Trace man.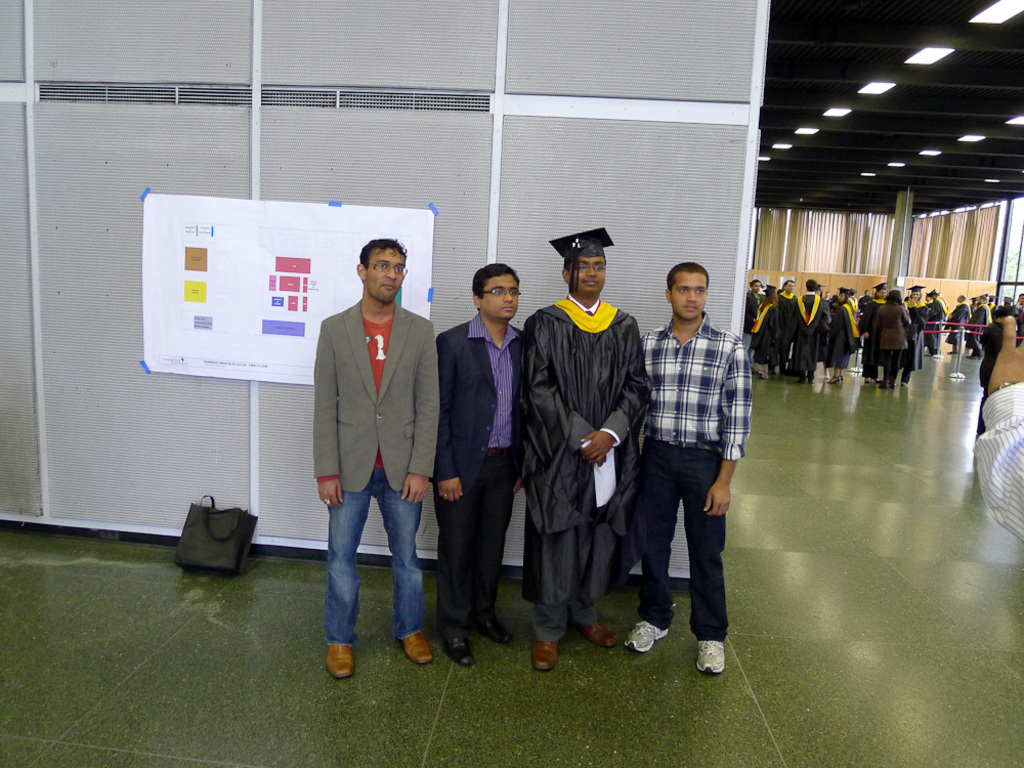
Traced to locate(291, 243, 445, 685).
